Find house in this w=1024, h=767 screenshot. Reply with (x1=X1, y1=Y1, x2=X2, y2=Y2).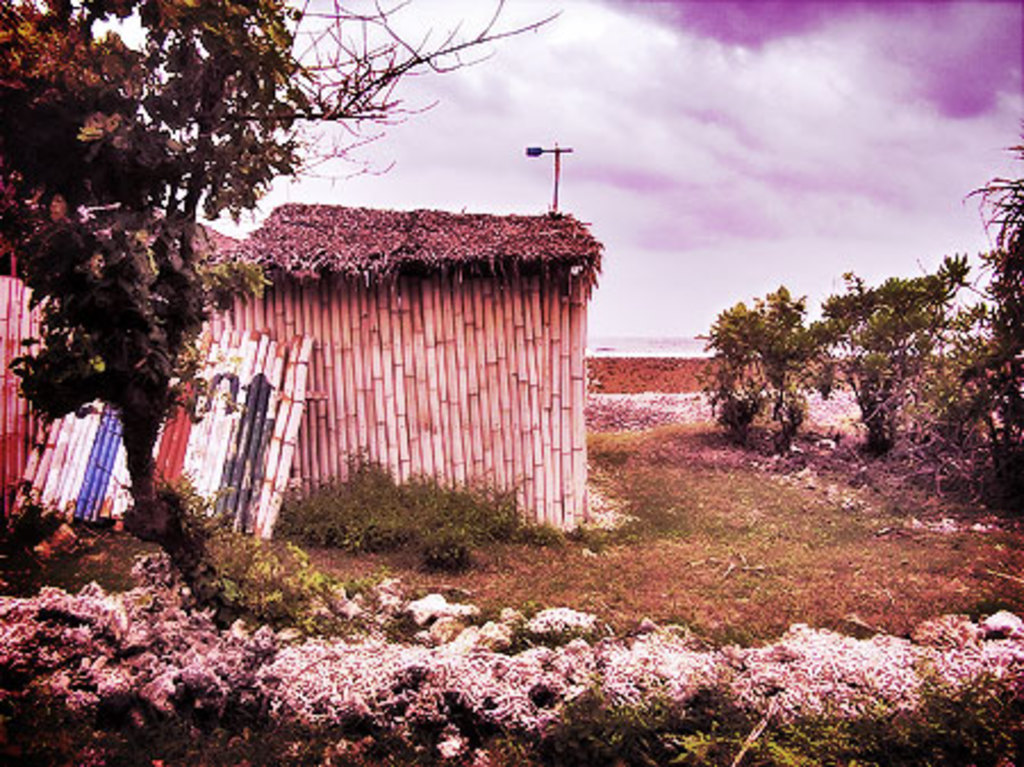
(x1=0, y1=198, x2=601, y2=537).
